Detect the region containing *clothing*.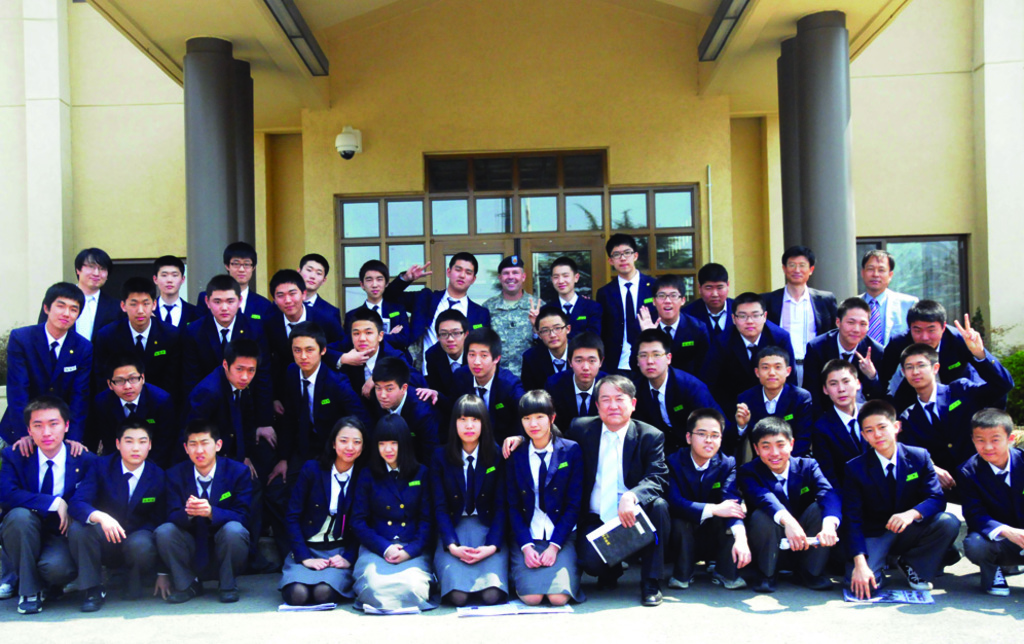
x1=351 y1=464 x2=431 y2=612.
